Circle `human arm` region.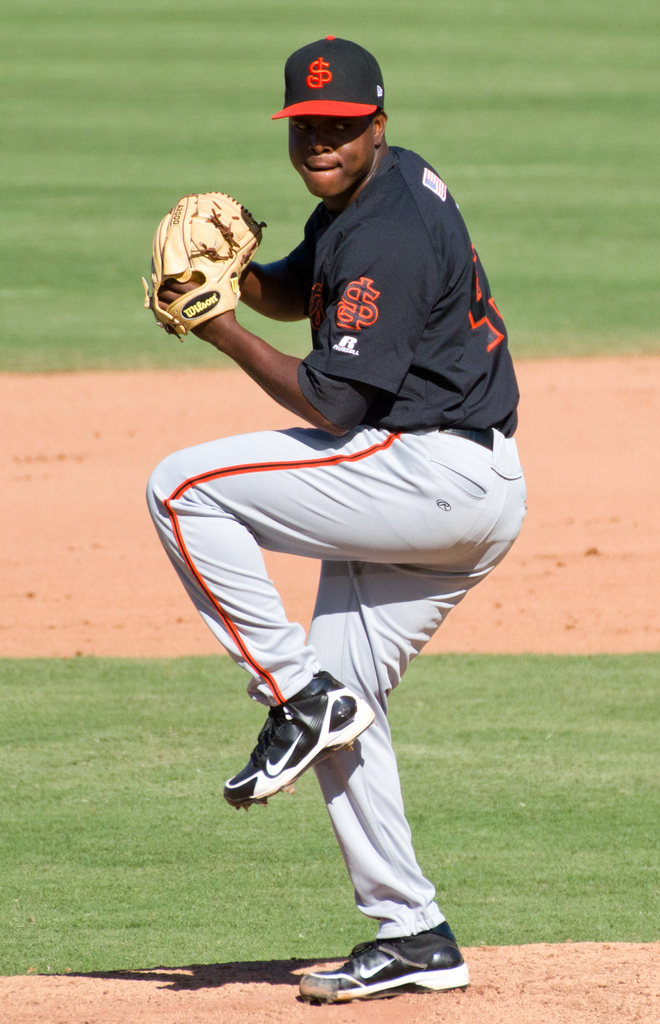
Region: [145,224,428,444].
